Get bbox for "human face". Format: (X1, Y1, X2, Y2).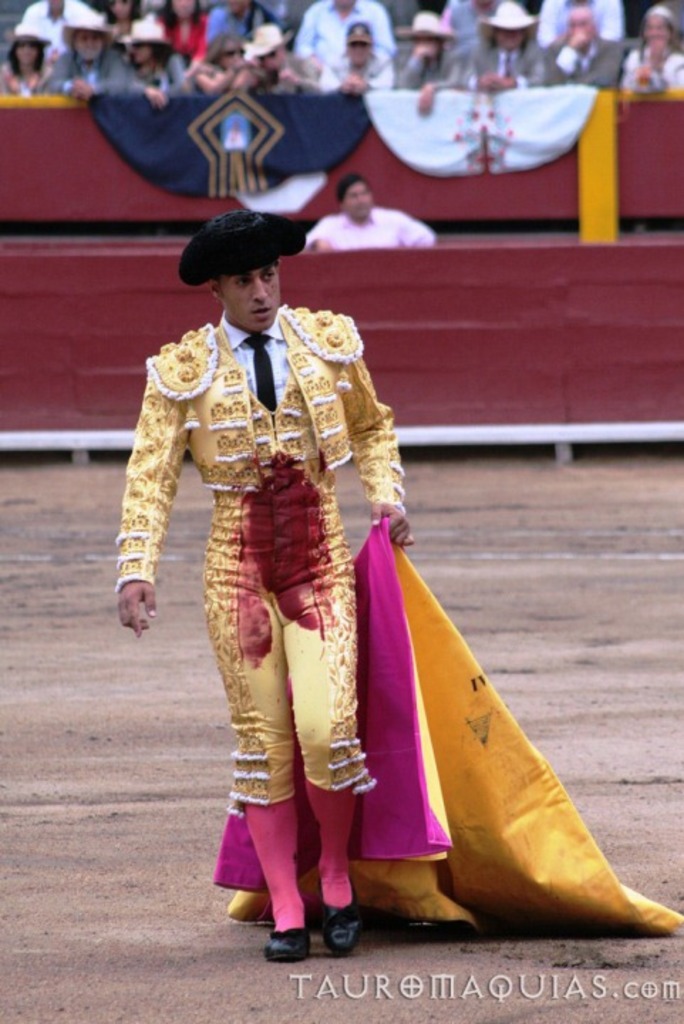
(565, 4, 596, 43).
